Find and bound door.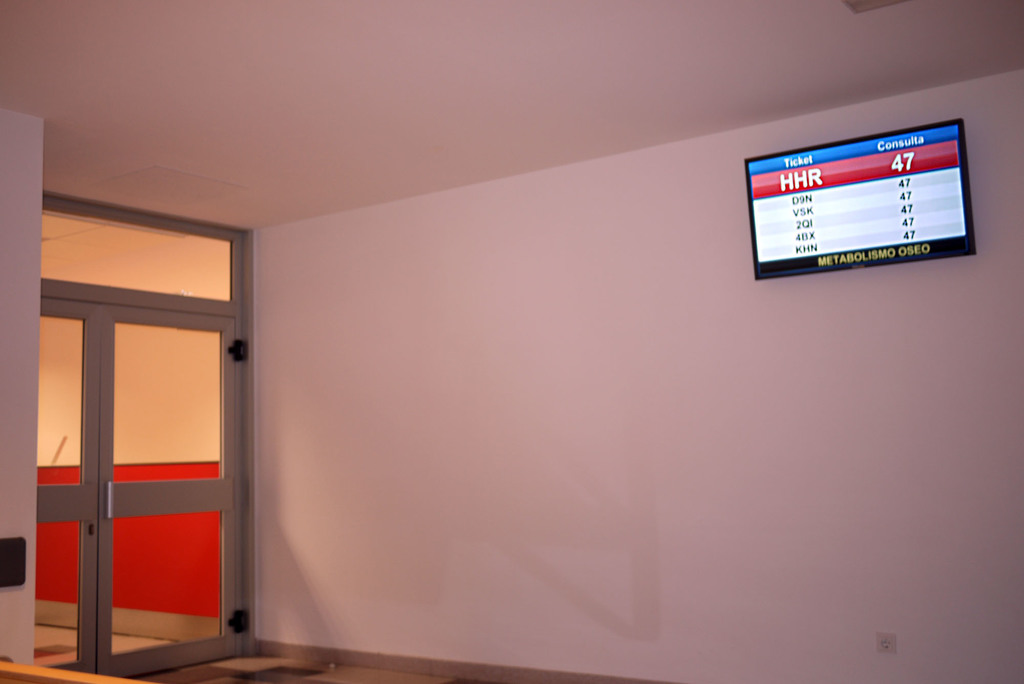
Bound: (96,304,243,672).
